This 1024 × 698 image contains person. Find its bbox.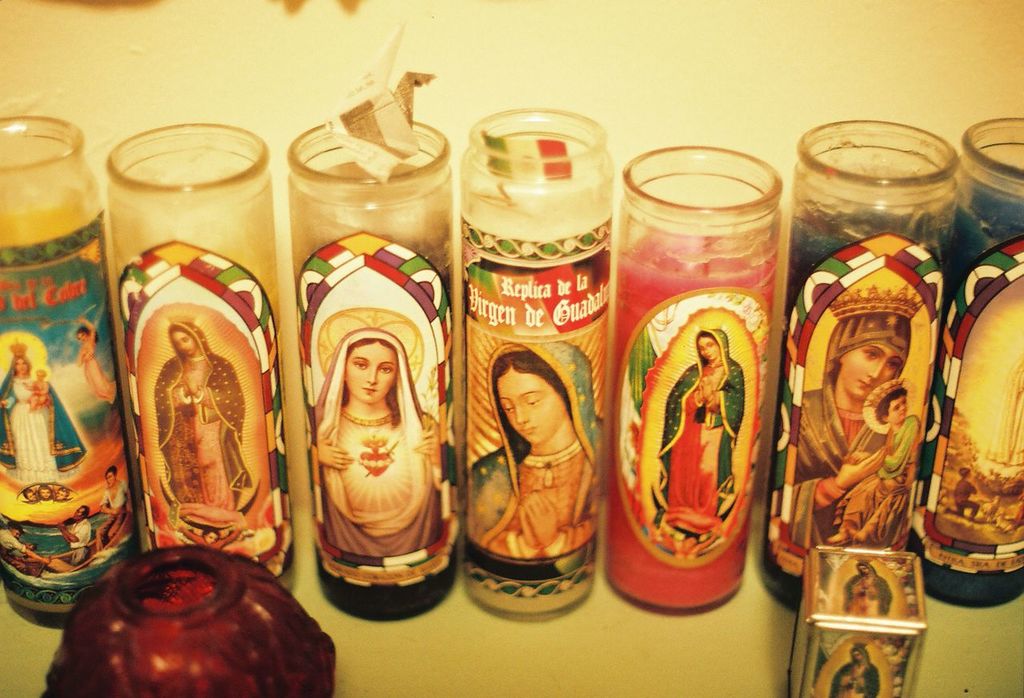
(x1=21, y1=367, x2=52, y2=409).
